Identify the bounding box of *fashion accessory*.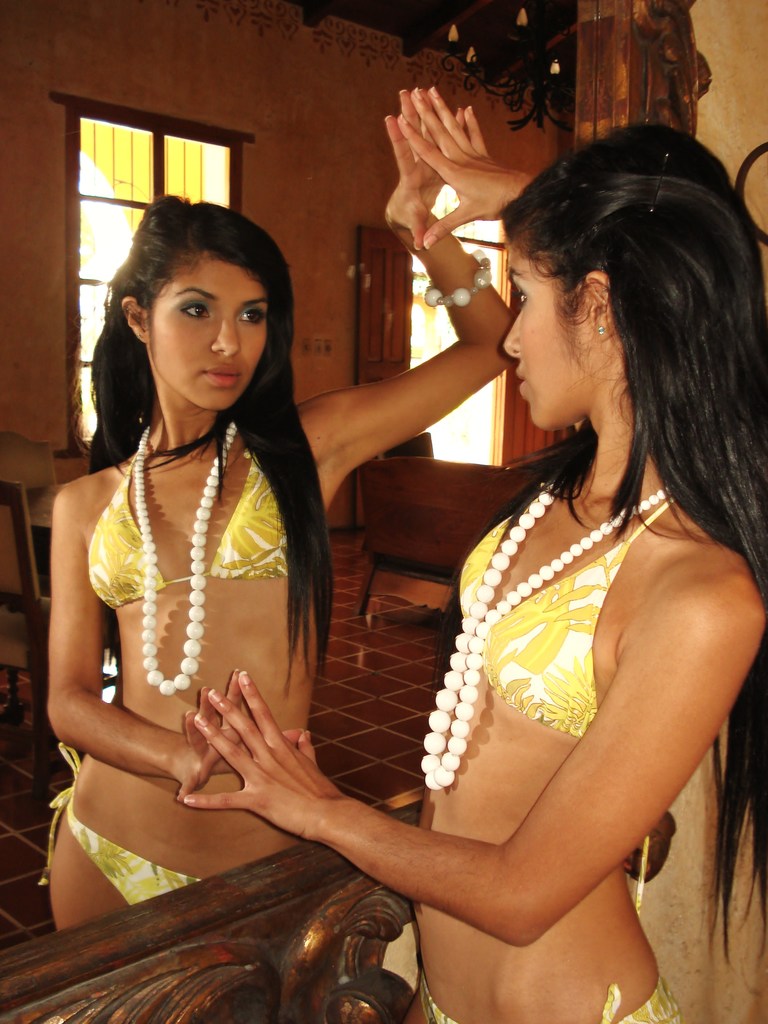
pyautogui.locateOnScreen(417, 470, 668, 790).
